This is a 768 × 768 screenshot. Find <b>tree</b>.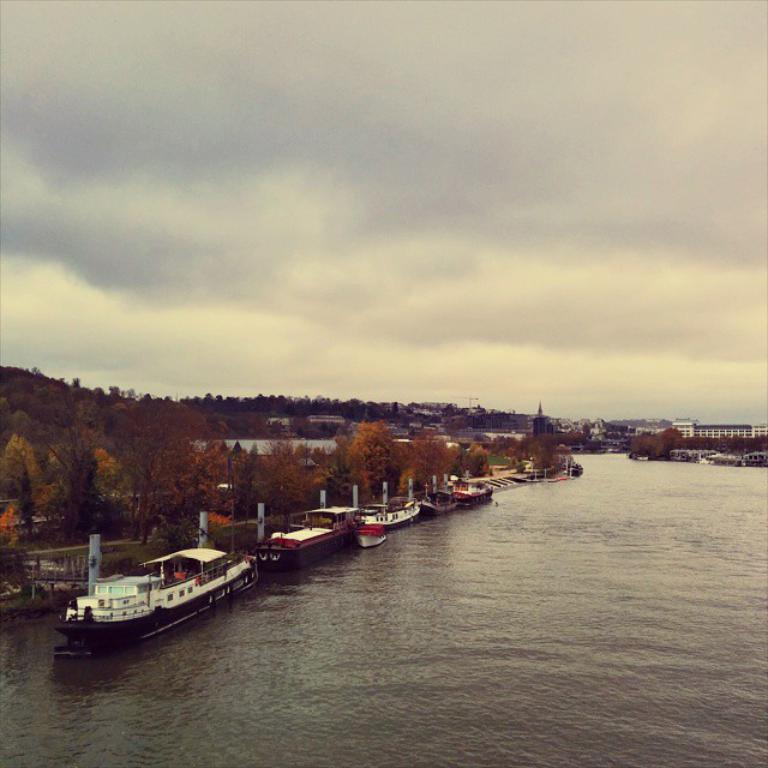
Bounding box: BBox(470, 433, 590, 479).
